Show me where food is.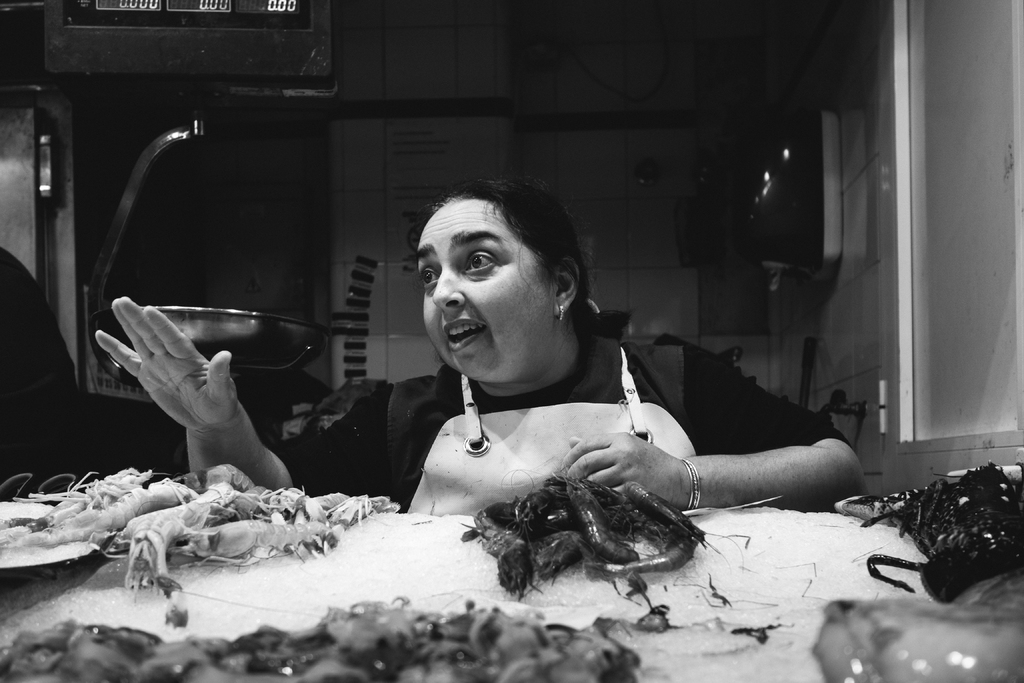
food is at (0, 600, 1023, 682).
